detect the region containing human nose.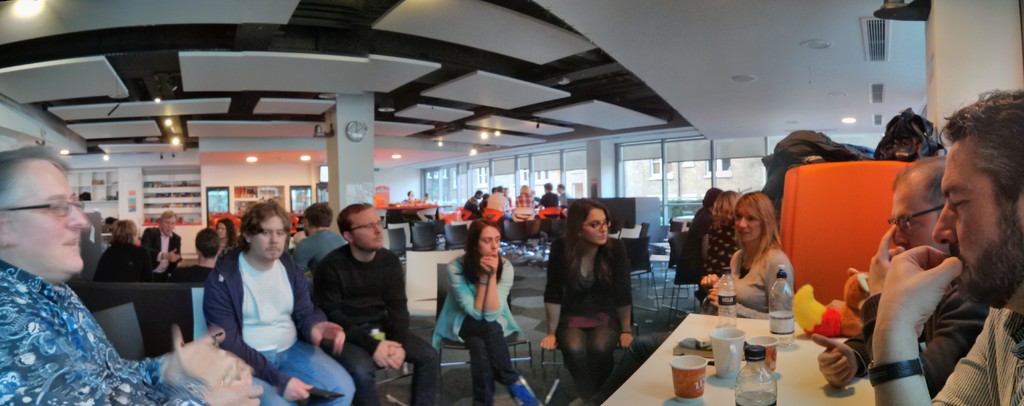
[left=598, top=224, right=607, bottom=232].
